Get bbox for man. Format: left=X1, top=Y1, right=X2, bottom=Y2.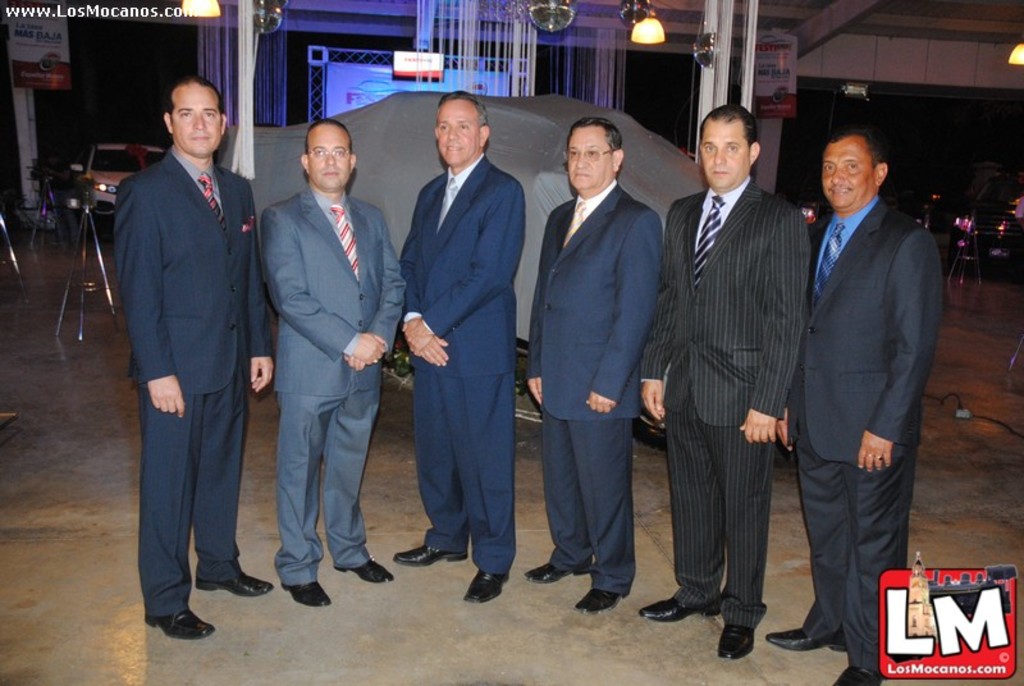
left=778, top=93, right=952, bottom=663.
